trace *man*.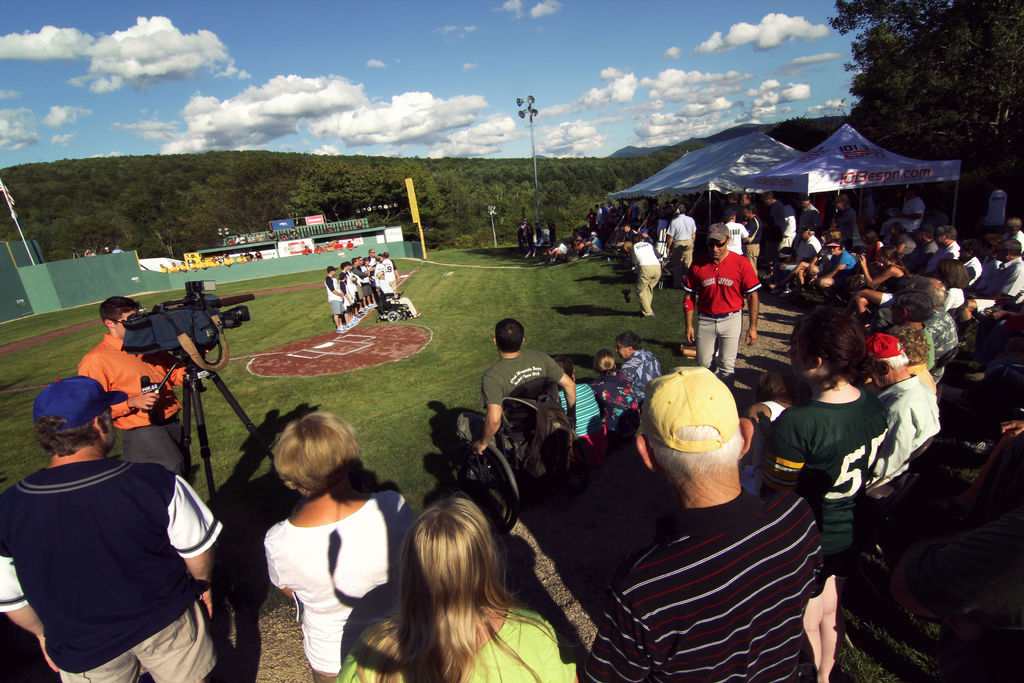
Traced to rect(897, 186, 929, 233).
